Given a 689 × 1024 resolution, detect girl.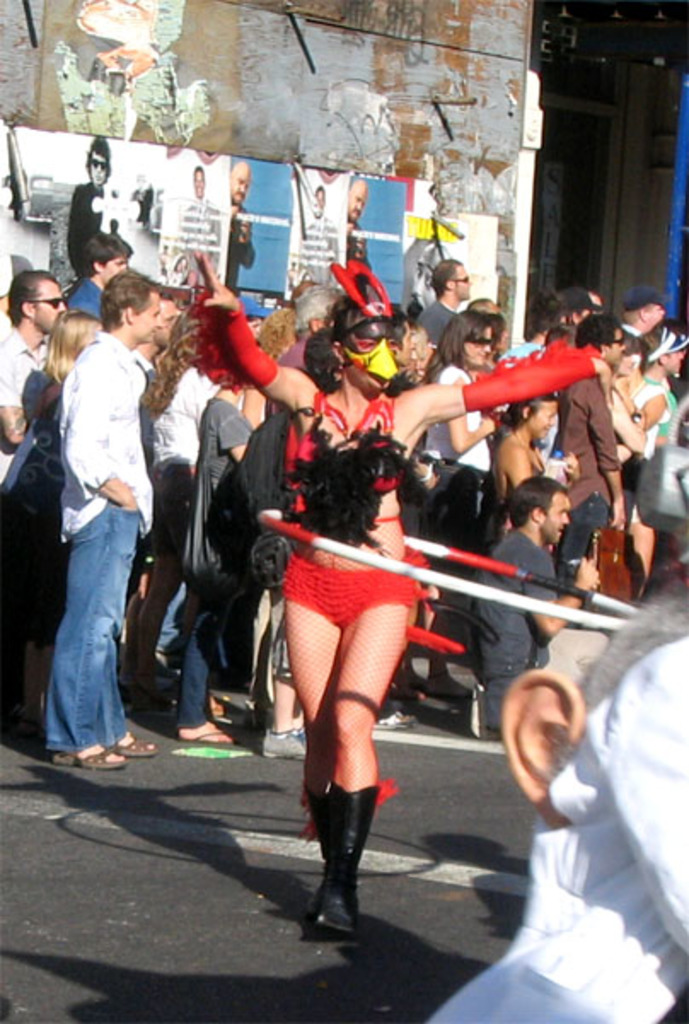
left=184, top=251, right=638, bottom=944.
